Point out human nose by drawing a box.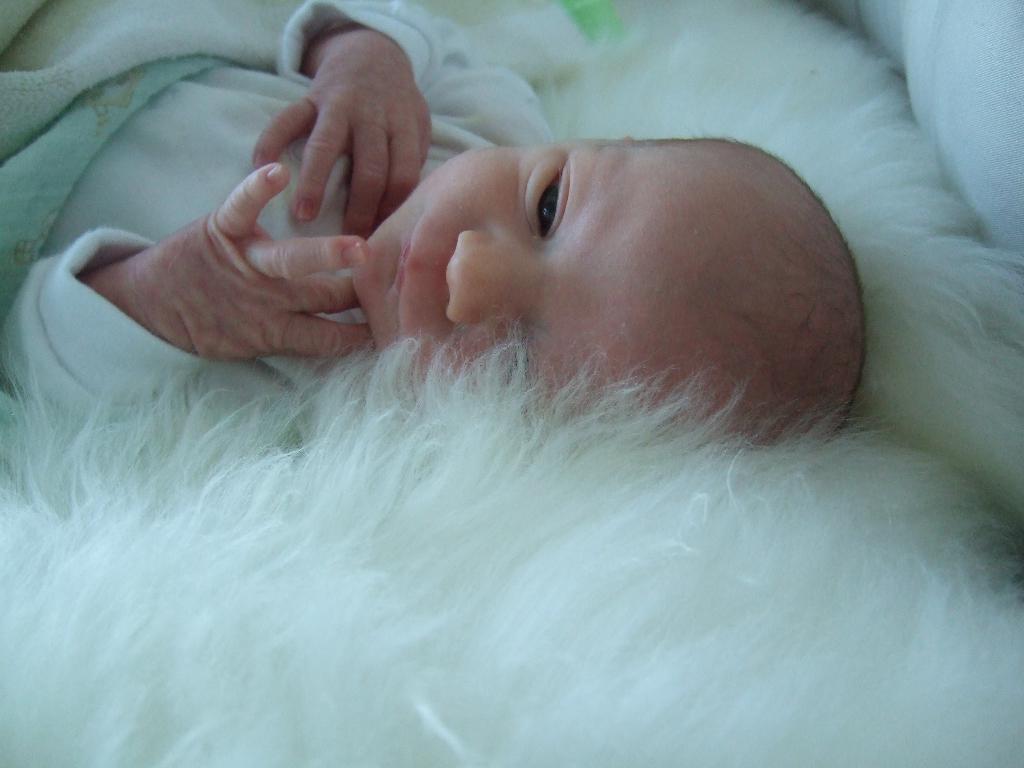
441, 228, 525, 324.
